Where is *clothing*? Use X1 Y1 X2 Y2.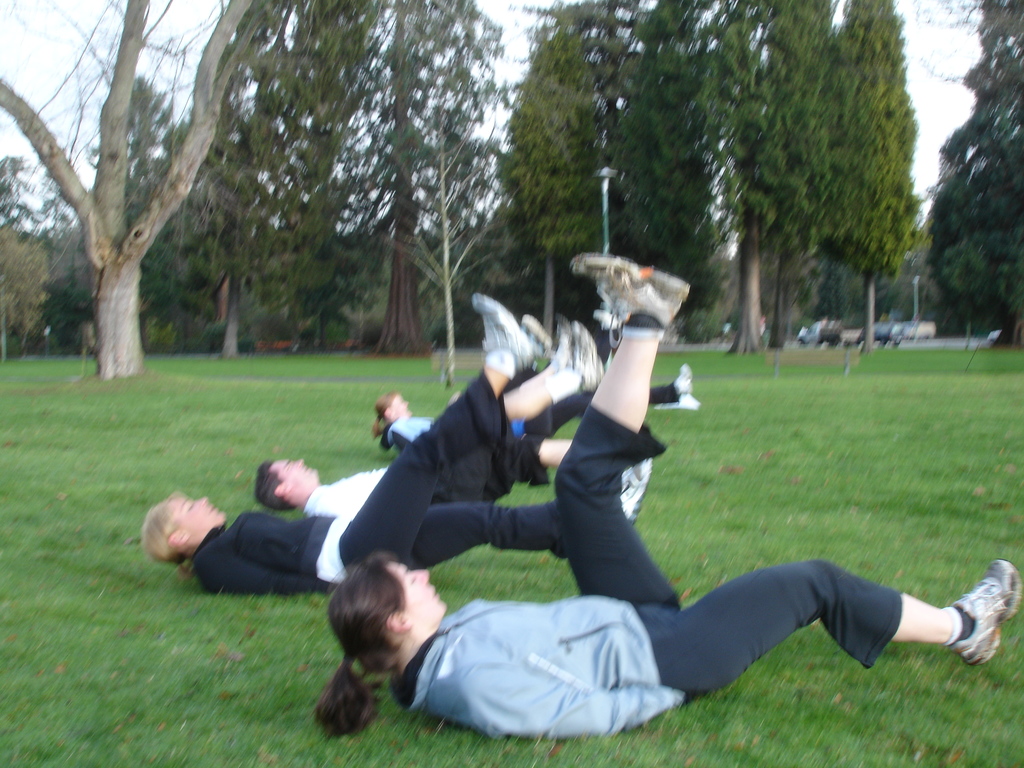
389 378 680 448.
